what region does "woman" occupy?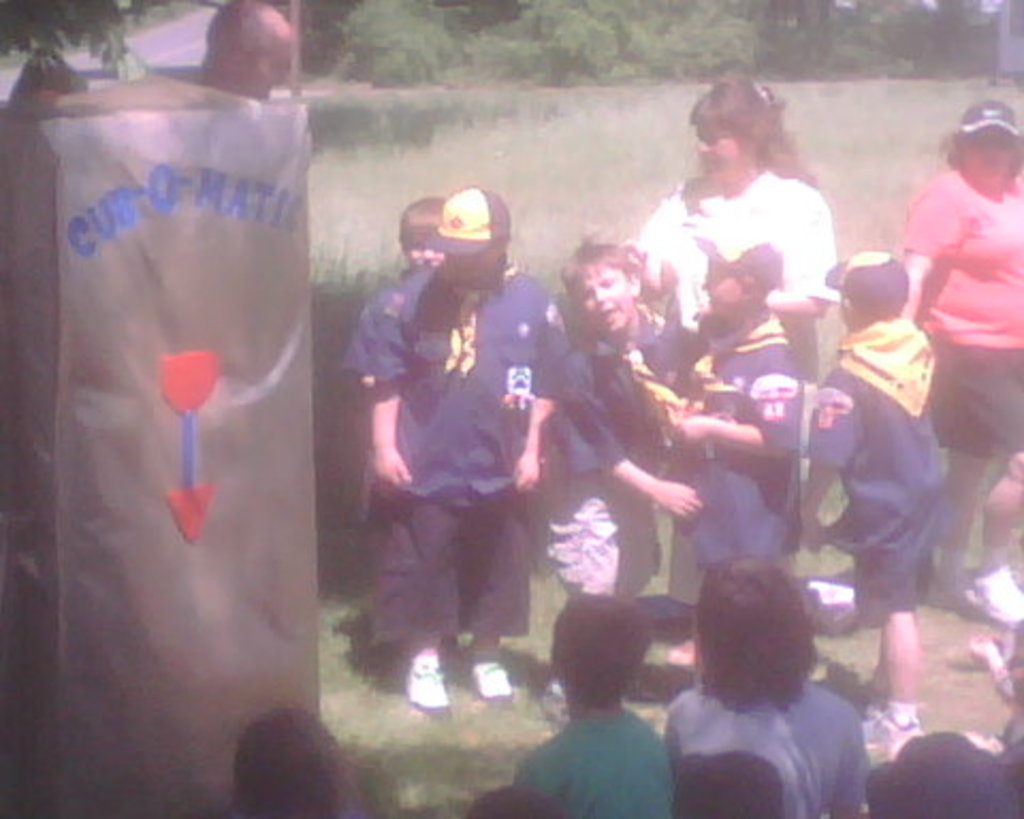
617, 68, 841, 386.
